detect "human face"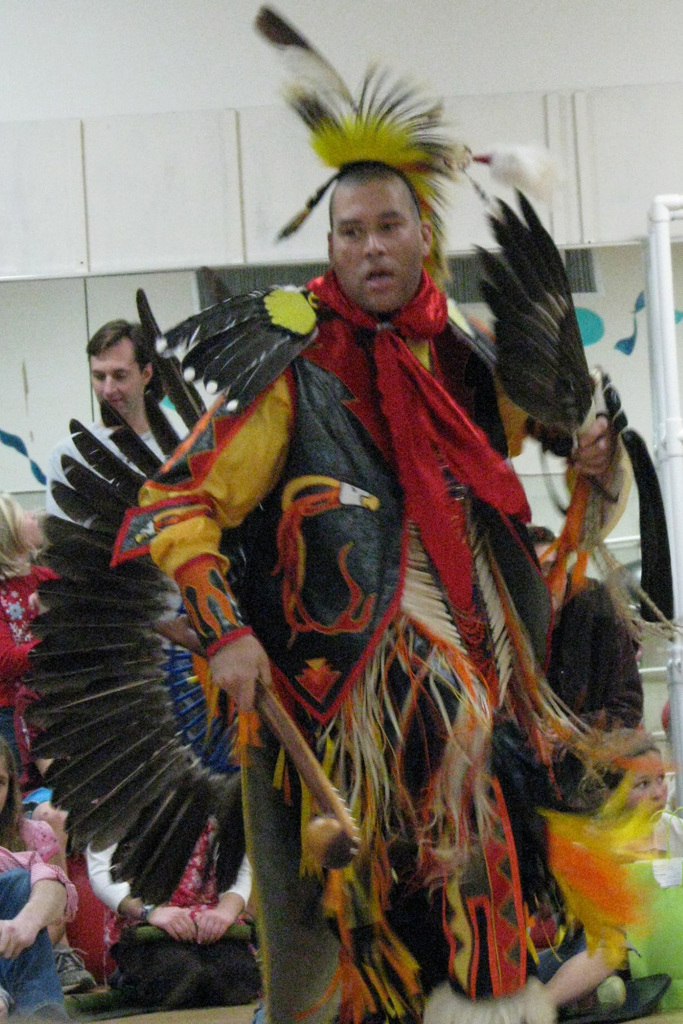
(left=328, top=177, right=421, bottom=313)
